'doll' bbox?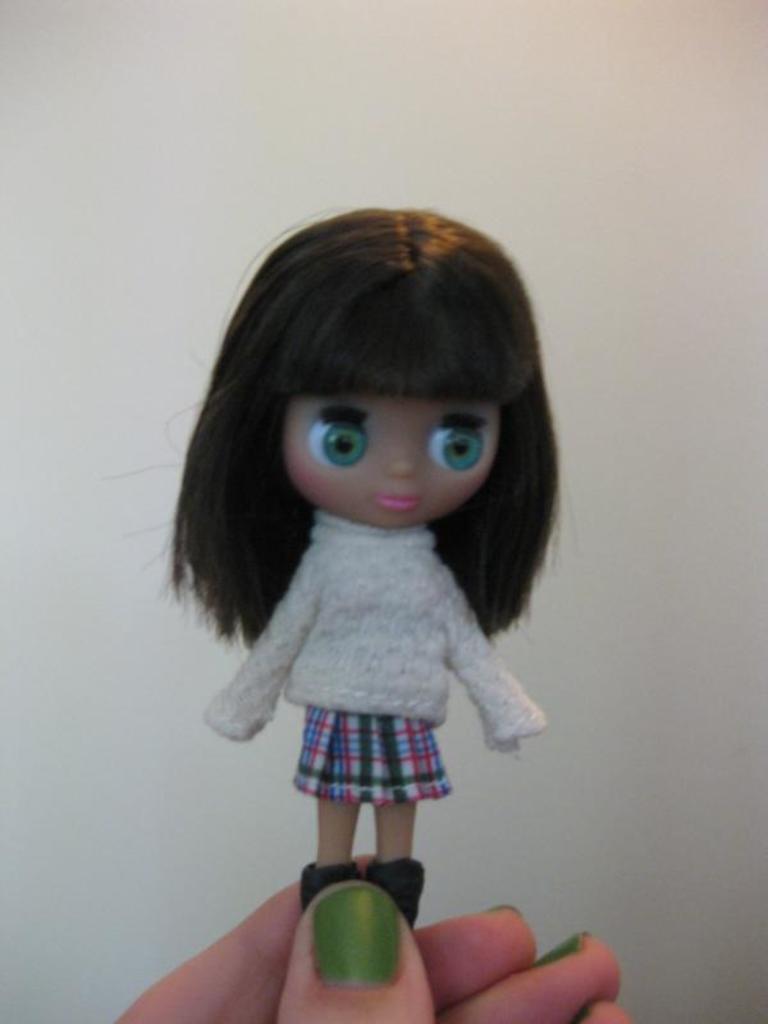
(155, 218, 573, 940)
